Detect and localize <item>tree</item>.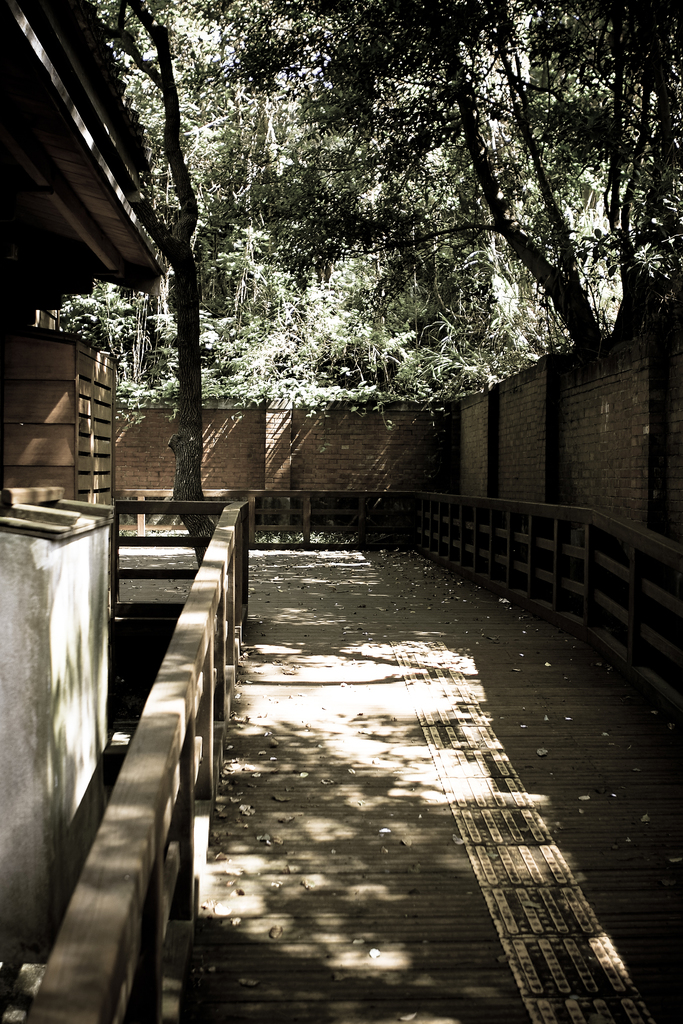
Localized at bbox=[195, 220, 352, 414].
